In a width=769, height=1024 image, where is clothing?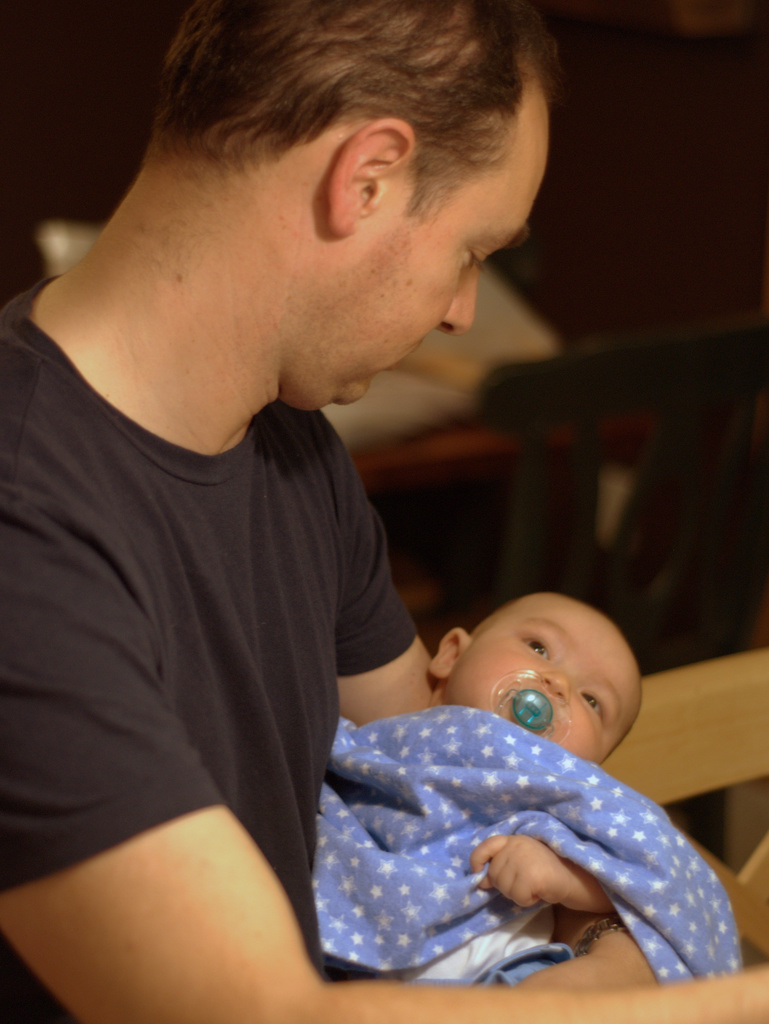
x1=0, y1=240, x2=451, y2=988.
